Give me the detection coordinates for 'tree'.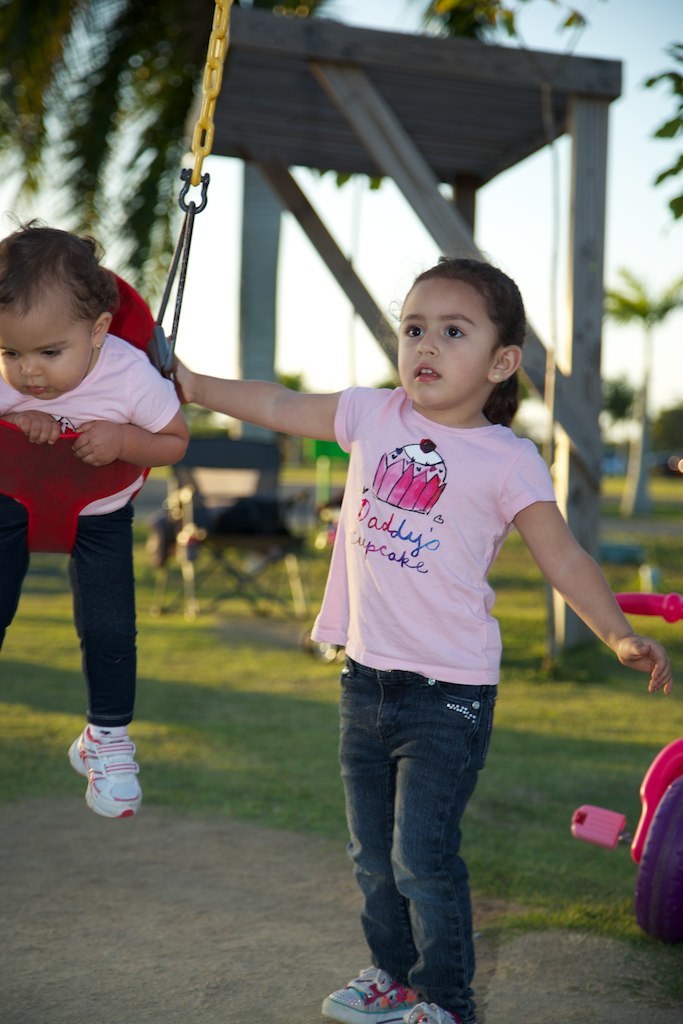
x1=393, y1=0, x2=586, y2=269.
